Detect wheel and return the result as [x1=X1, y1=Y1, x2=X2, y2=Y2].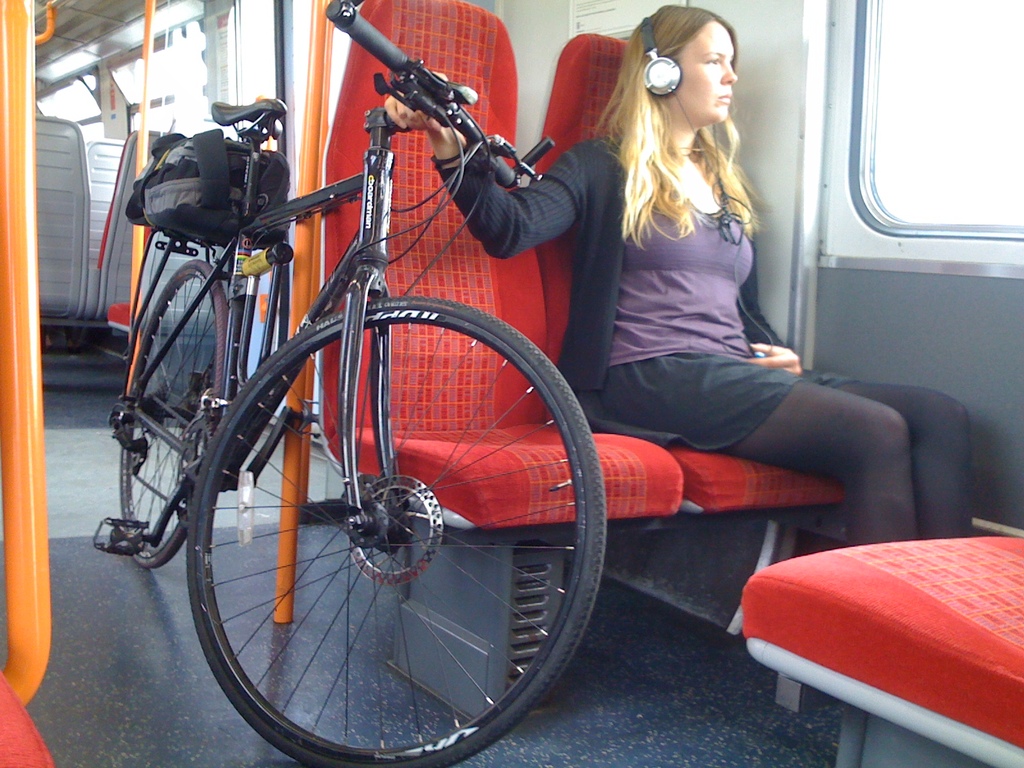
[x1=114, y1=256, x2=227, y2=566].
